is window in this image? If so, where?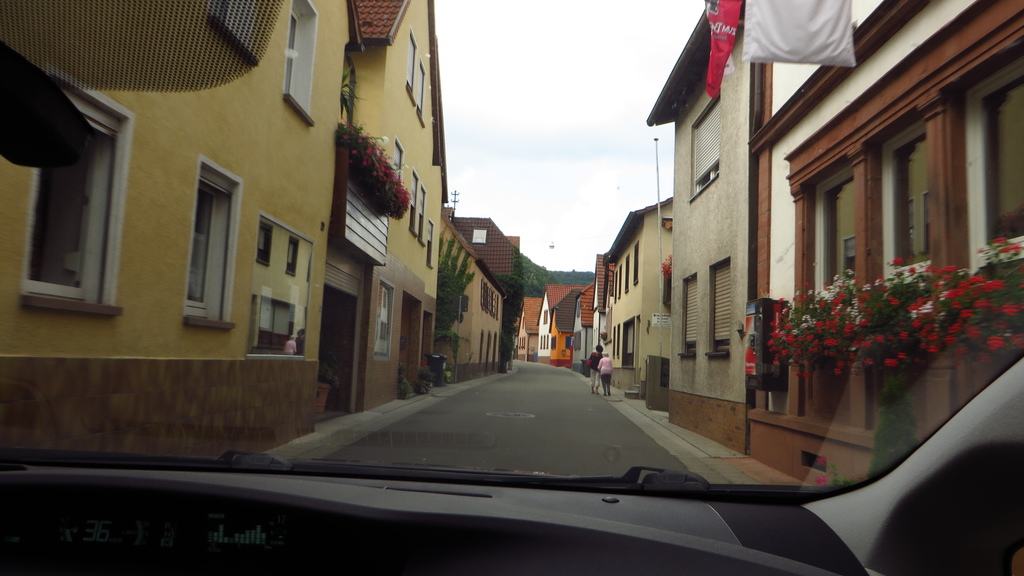
Yes, at [617,323,621,356].
